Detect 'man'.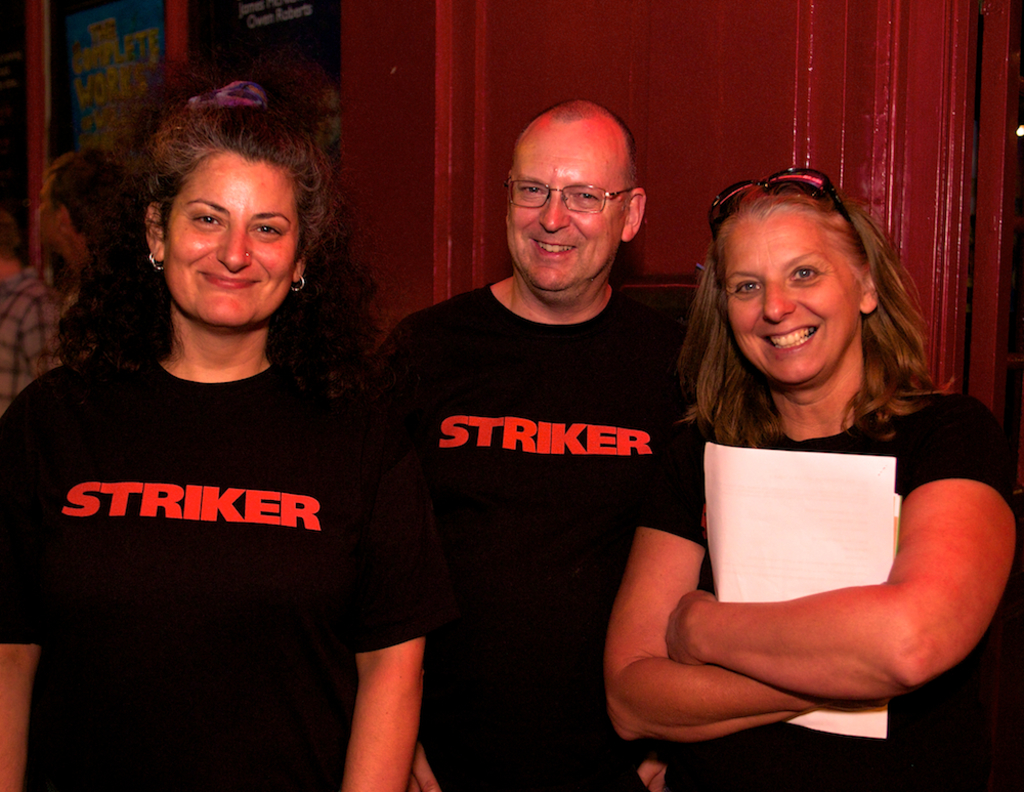
Detected at l=362, t=97, r=722, b=772.
